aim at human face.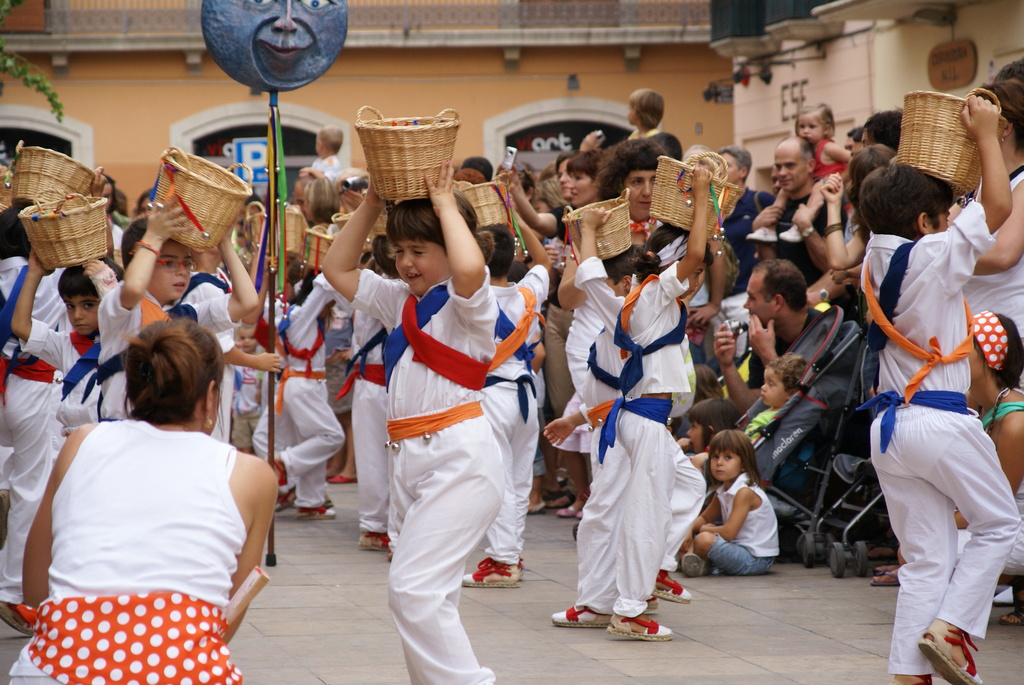
Aimed at (x1=238, y1=329, x2=257, y2=352).
